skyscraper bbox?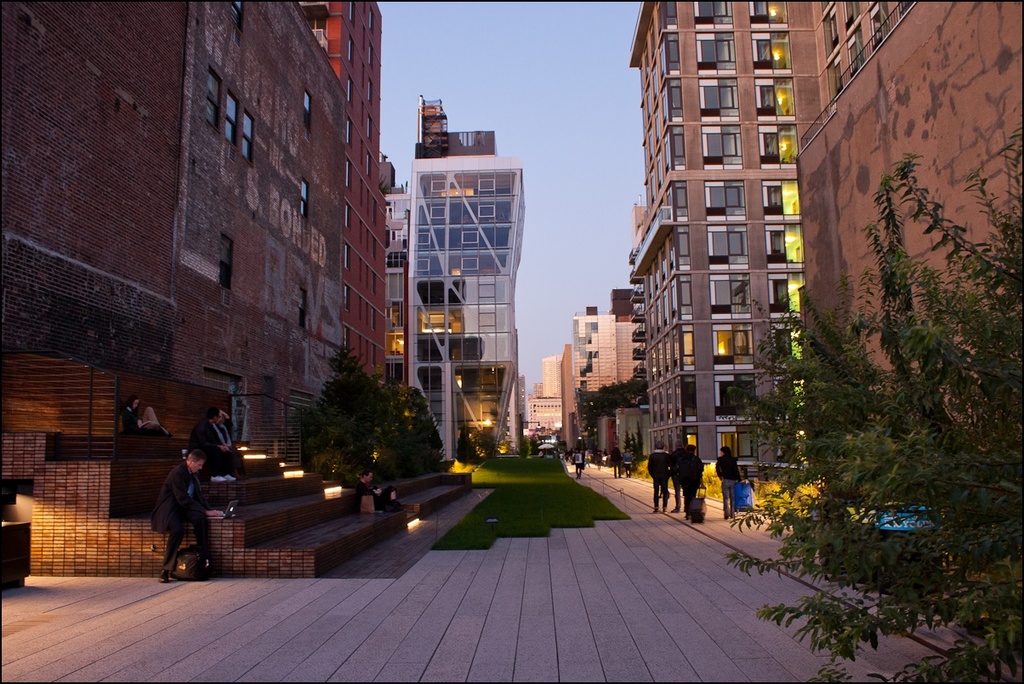
rect(617, 0, 824, 518)
